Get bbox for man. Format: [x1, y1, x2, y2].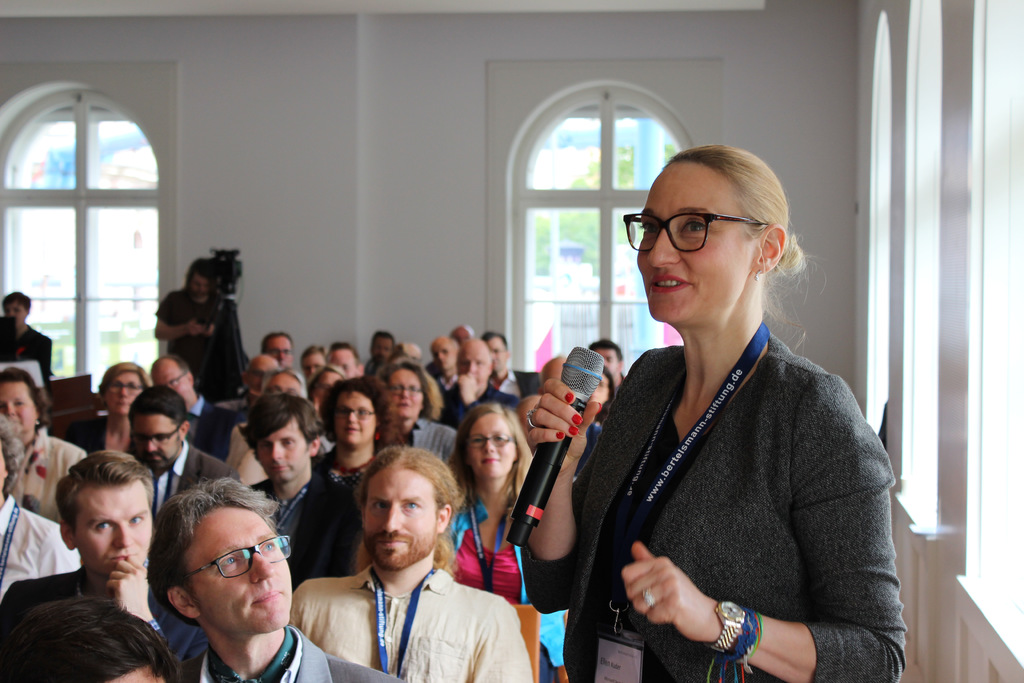
[99, 385, 241, 568].
